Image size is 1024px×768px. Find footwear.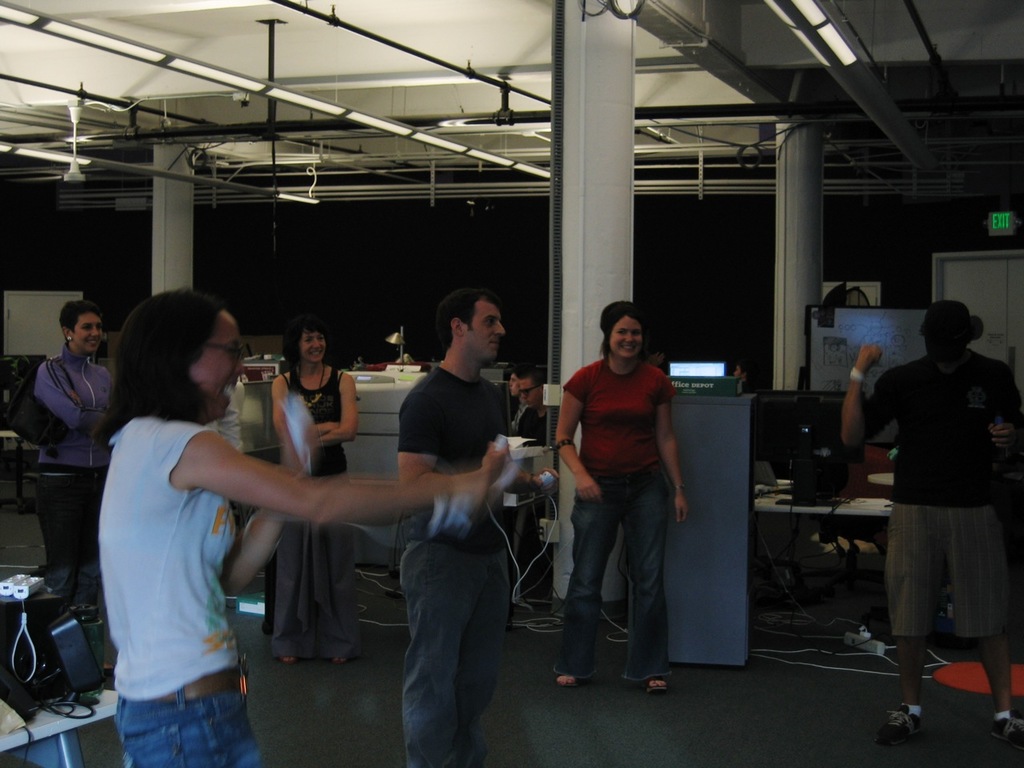
869,696,929,744.
